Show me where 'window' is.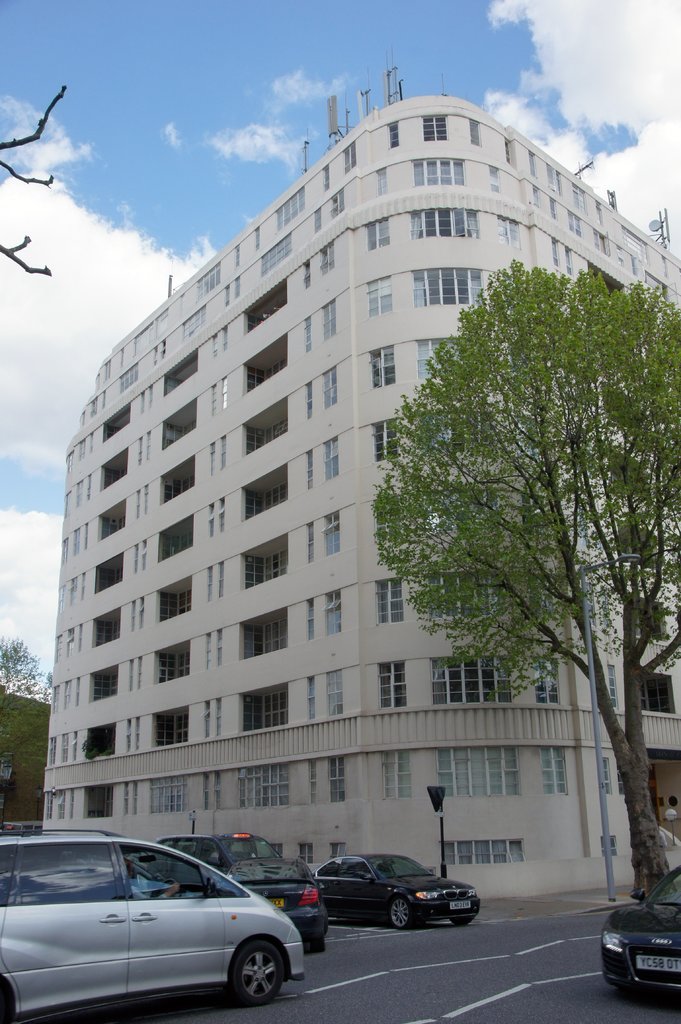
'window' is at detection(413, 111, 455, 150).
